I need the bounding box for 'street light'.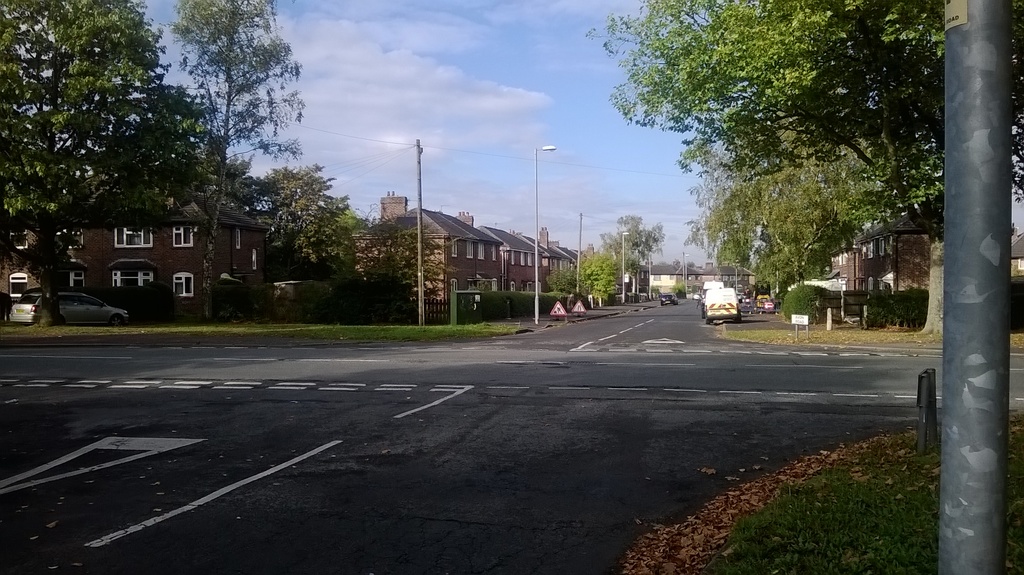
Here it is: locate(536, 143, 557, 323).
